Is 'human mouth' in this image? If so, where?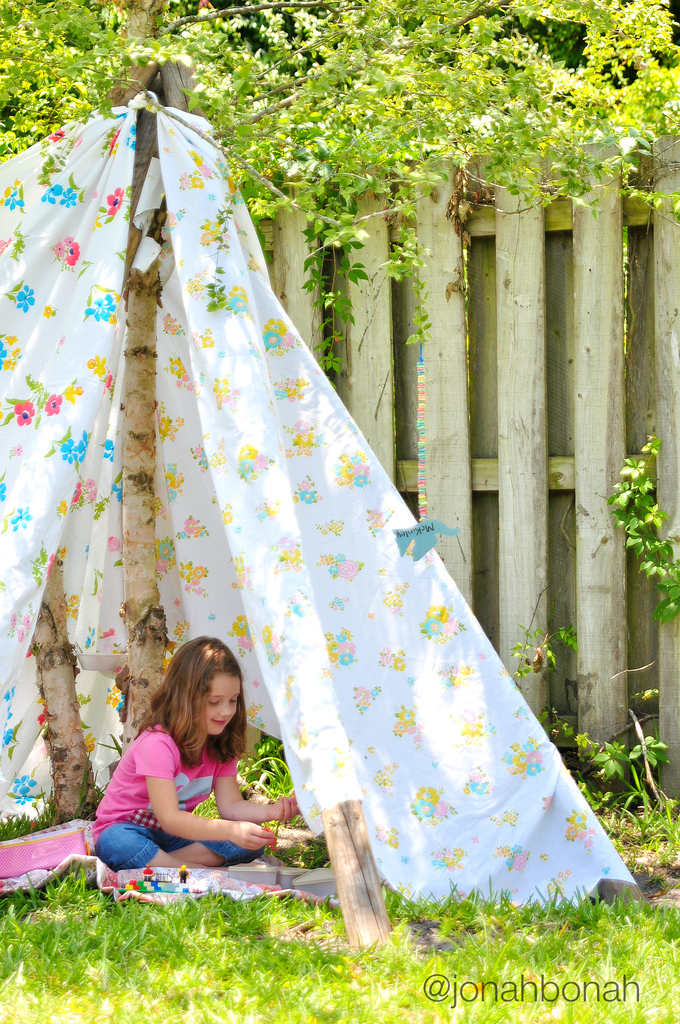
Yes, at <bbox>214, 719, 223, 725</bbox>.
